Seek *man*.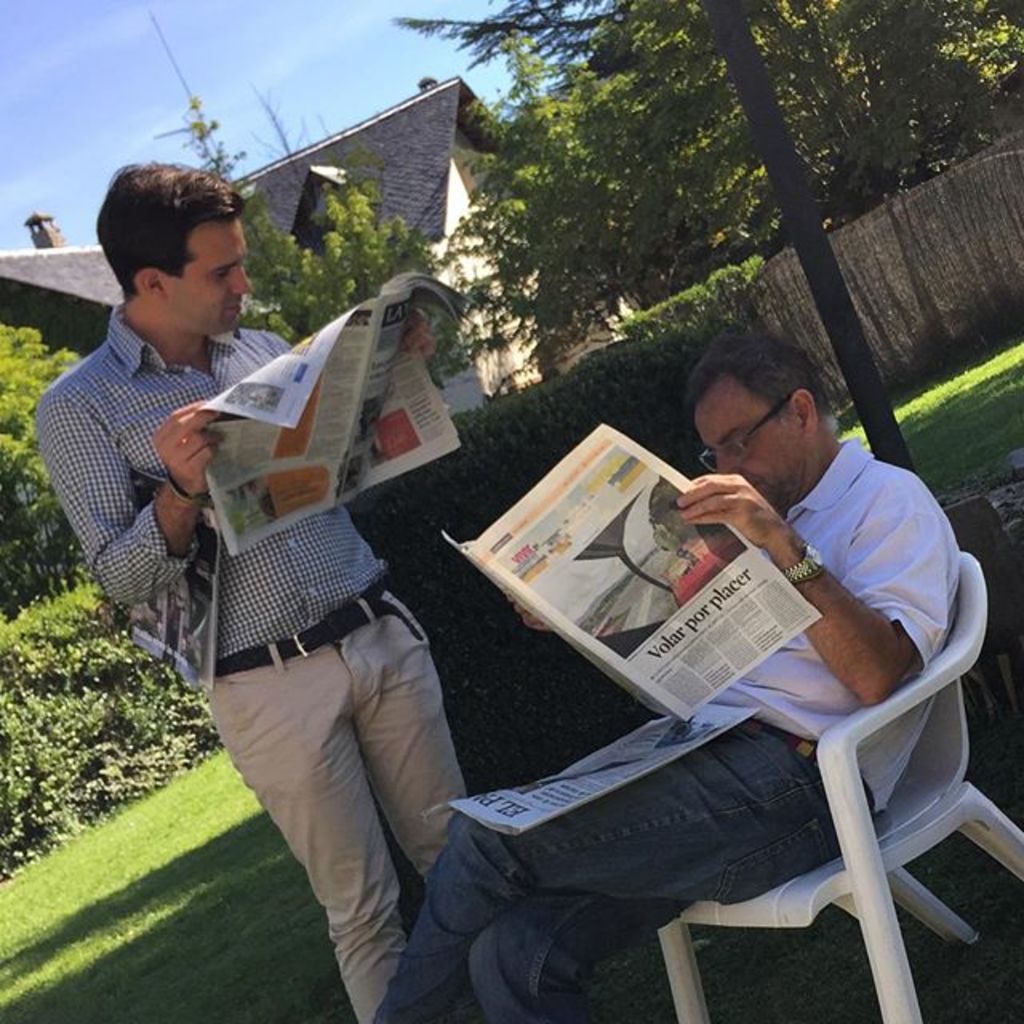
region(366, 322, 971, 1022).
